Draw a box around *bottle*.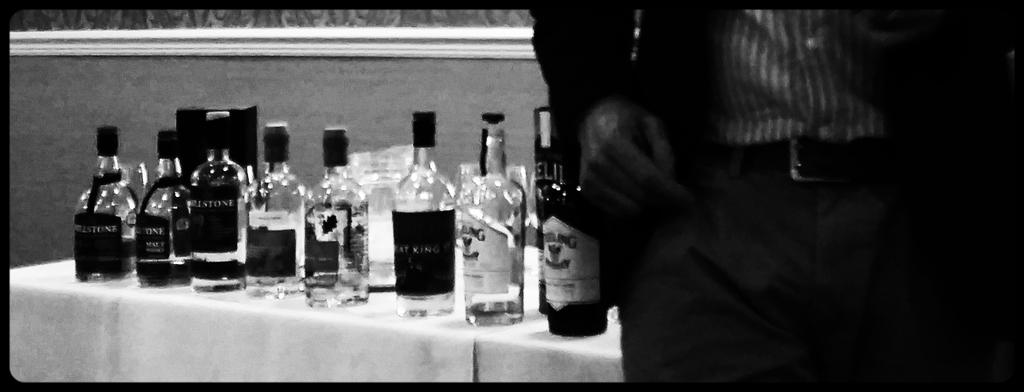
[540, 156, 610, 339].
